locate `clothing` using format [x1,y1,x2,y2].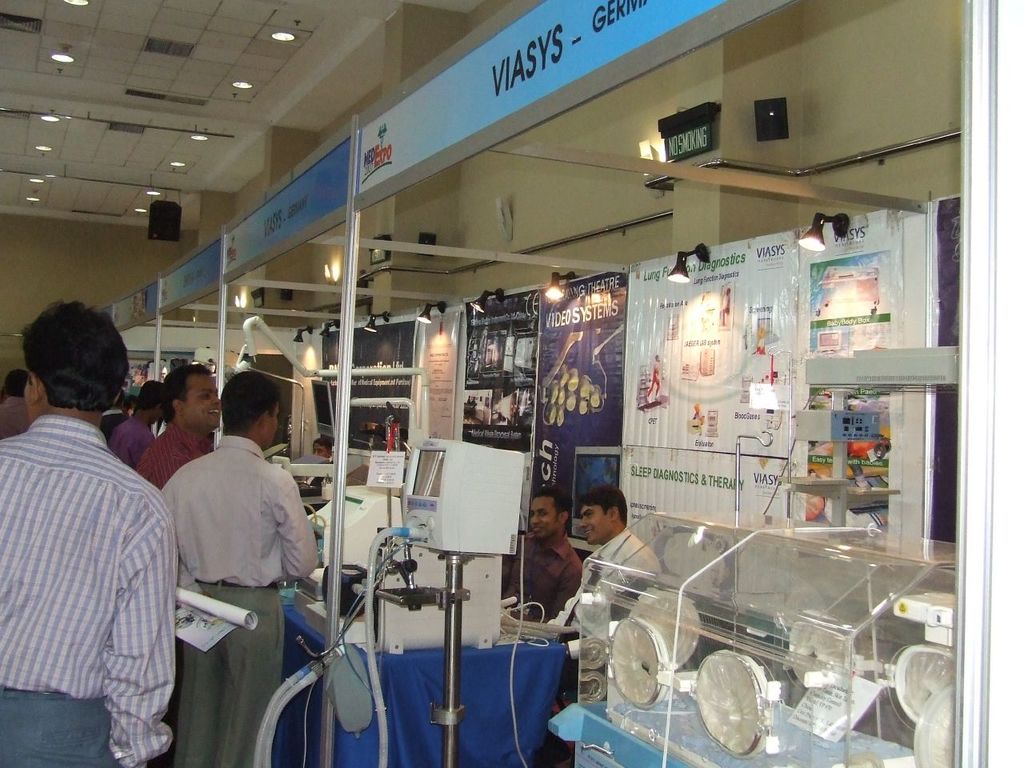
[110,411,154,466].
